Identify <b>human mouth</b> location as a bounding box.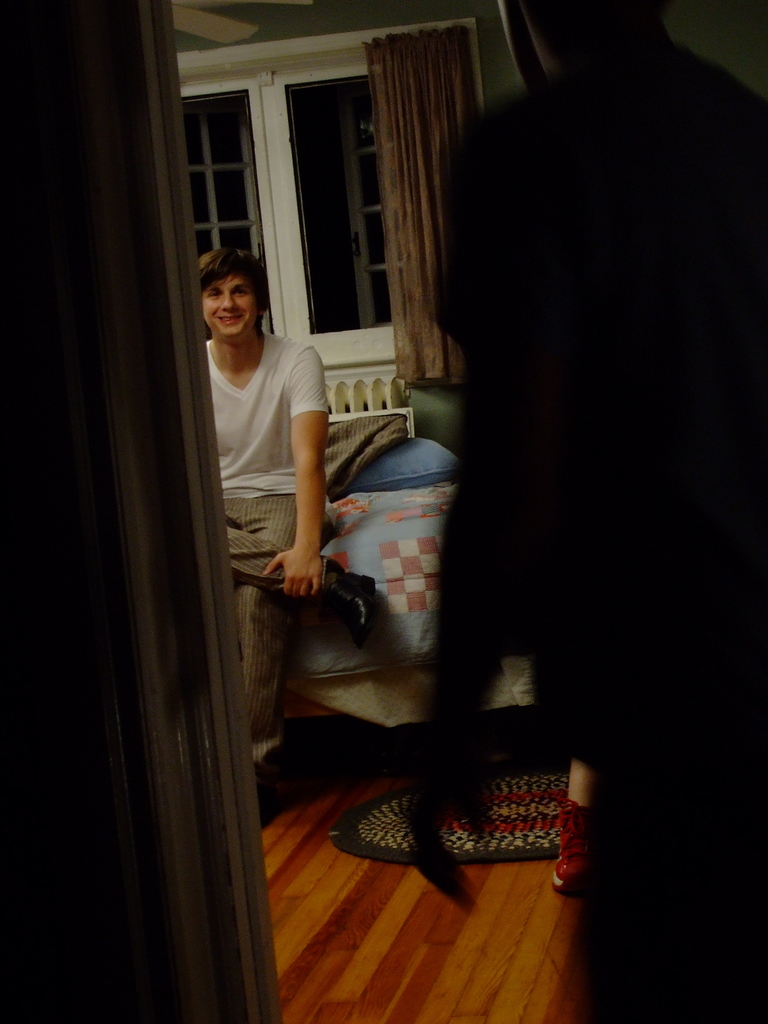
[left=212, top=310, right=247, bottom=328].
